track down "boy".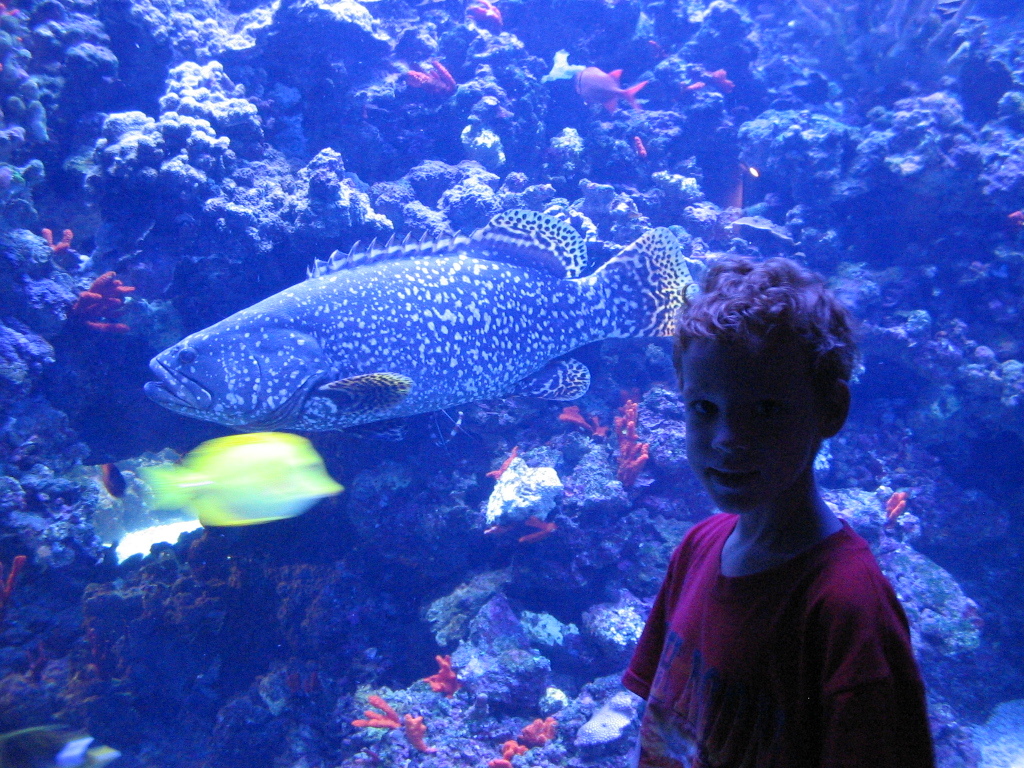
Tracked to crop(615, 242, 939, 767).
